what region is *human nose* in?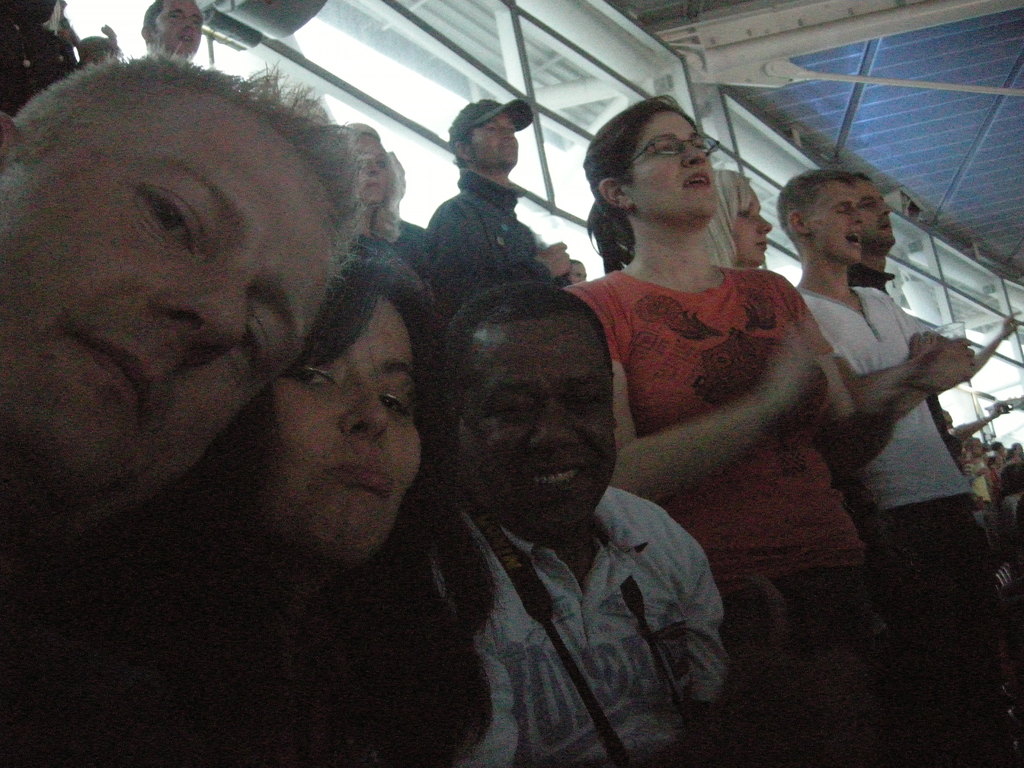
[left=371, top=159, right=380, bottom=176].
